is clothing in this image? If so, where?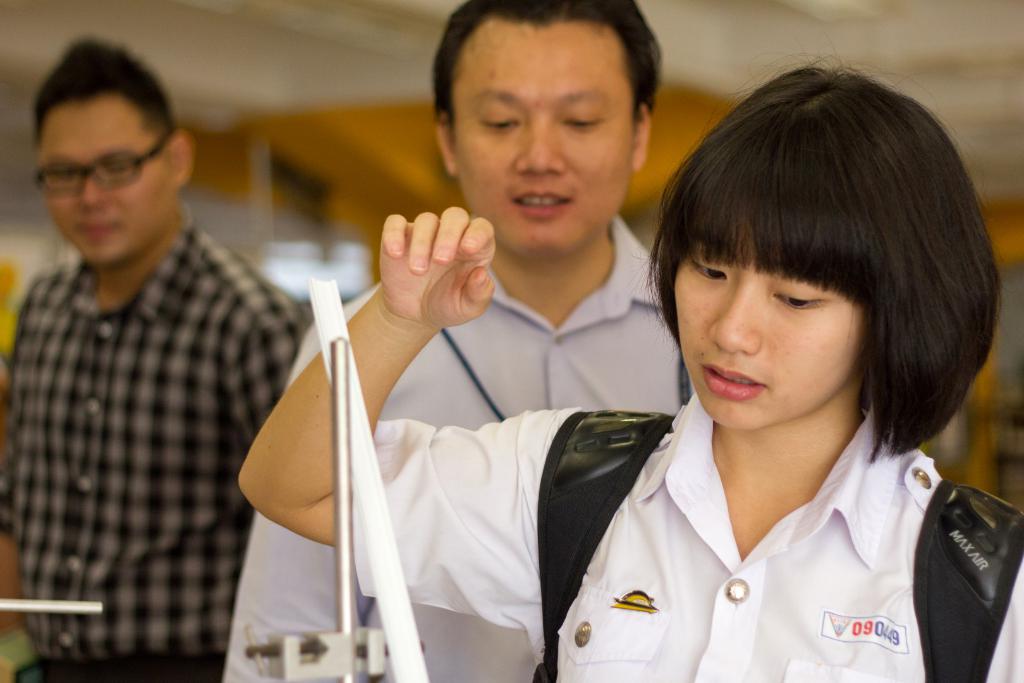
Yes, at BBox(368, 381, 1023, 682).
